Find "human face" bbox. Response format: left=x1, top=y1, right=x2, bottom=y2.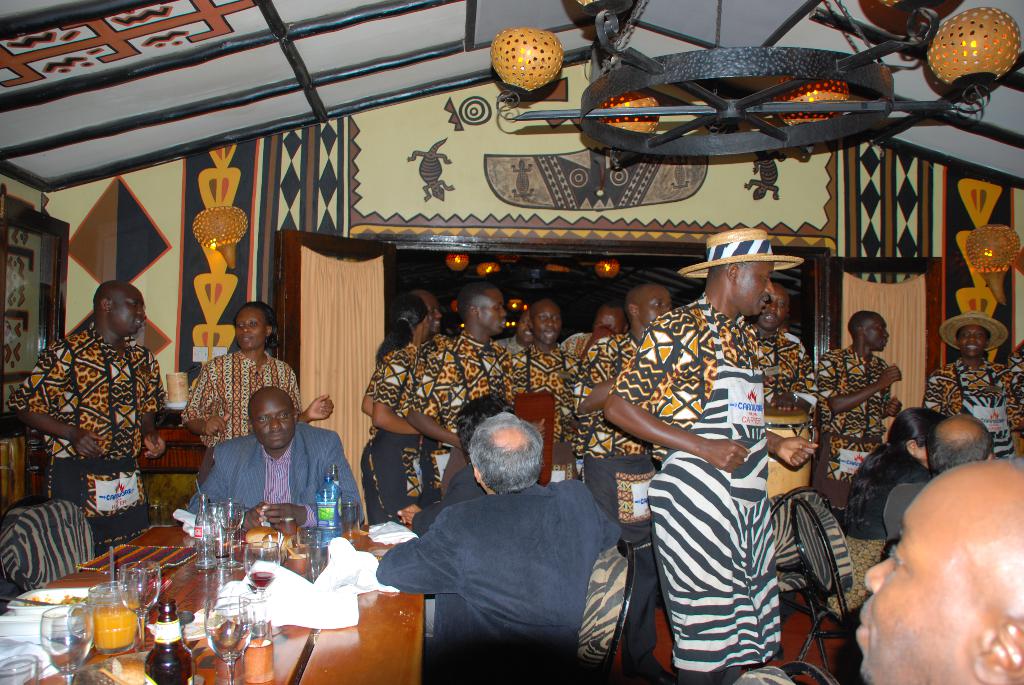
left=533, top=301, right=563, bottom=343.
